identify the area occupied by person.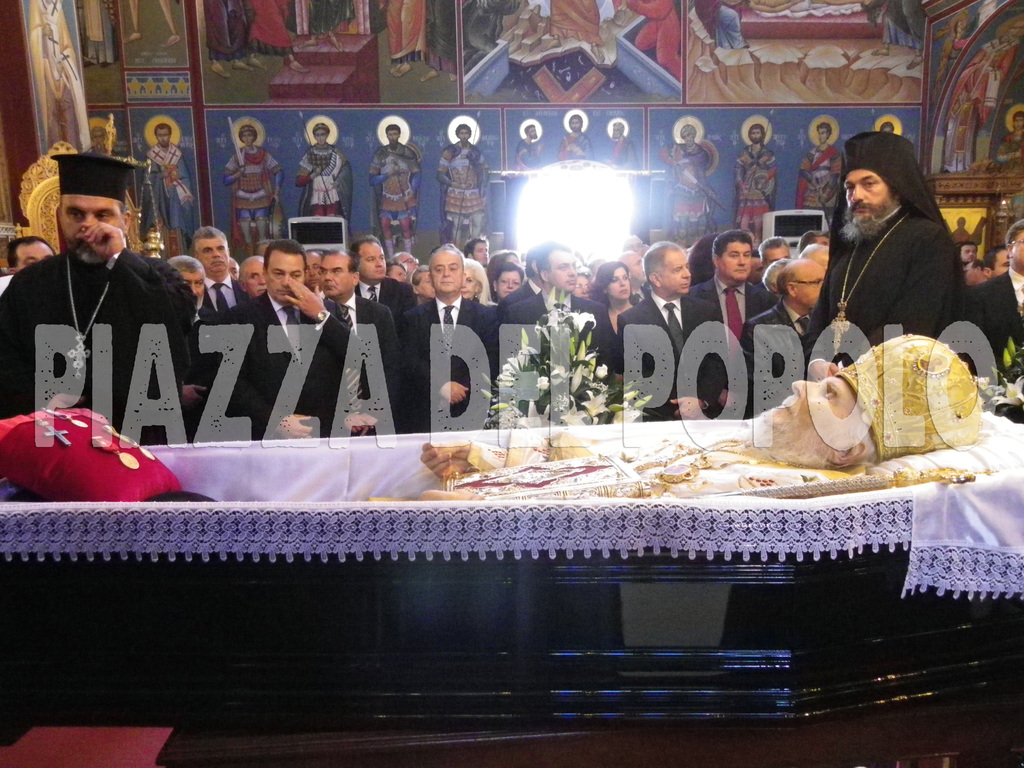
Area: Rect(657, 122, 718, 246).
